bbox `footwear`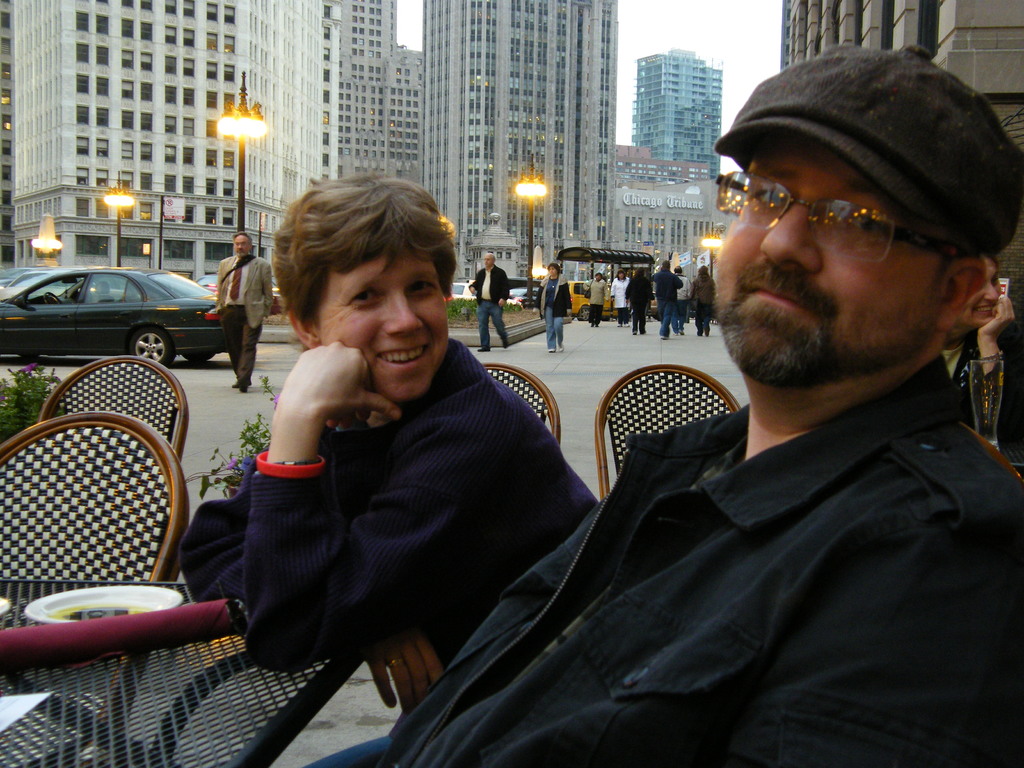
501, 333, 509, 351
